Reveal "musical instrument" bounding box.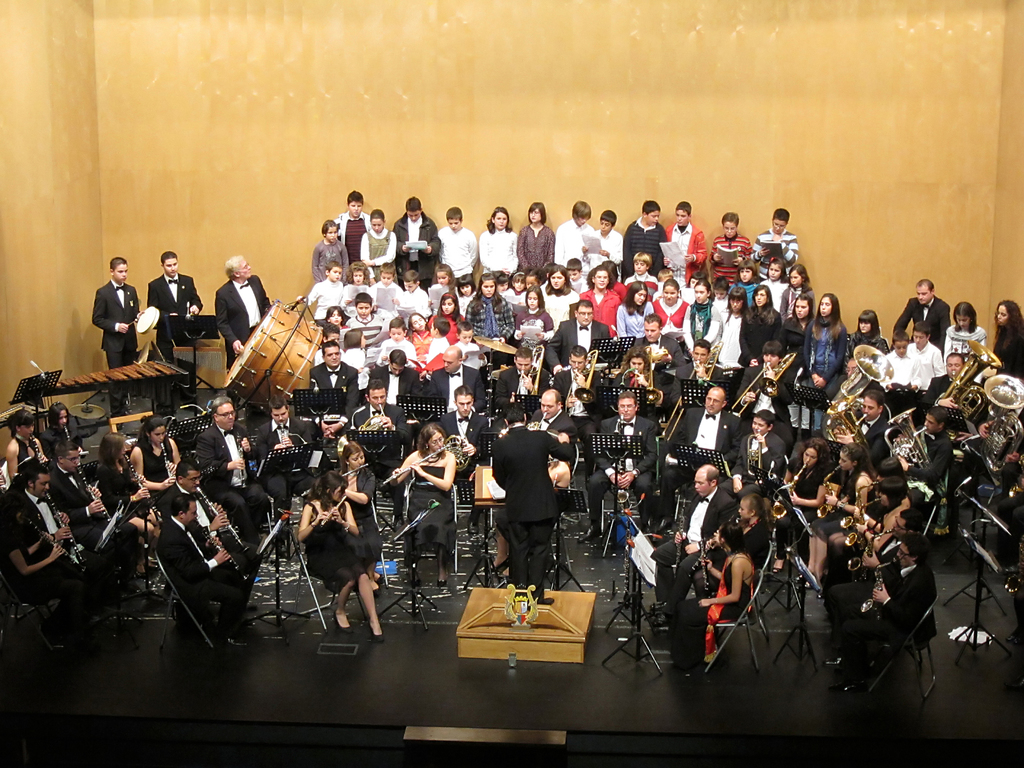
Revealed: pyautogui.locateOnScreen(42, 492, 86, 565).
